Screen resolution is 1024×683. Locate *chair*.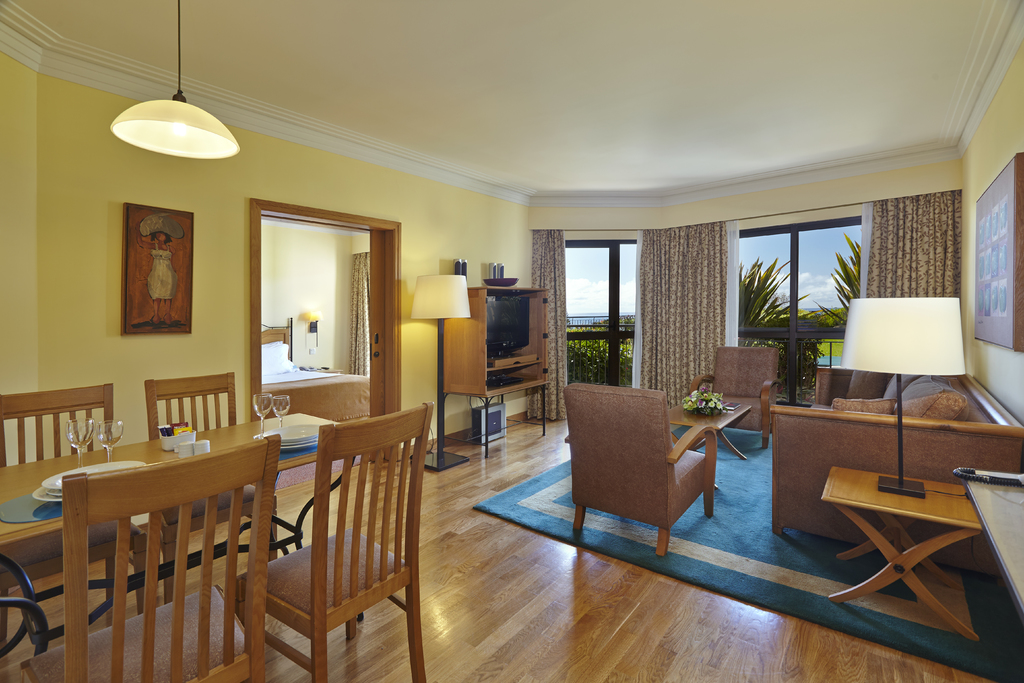
l=15, t=438, r=273, b=682.
